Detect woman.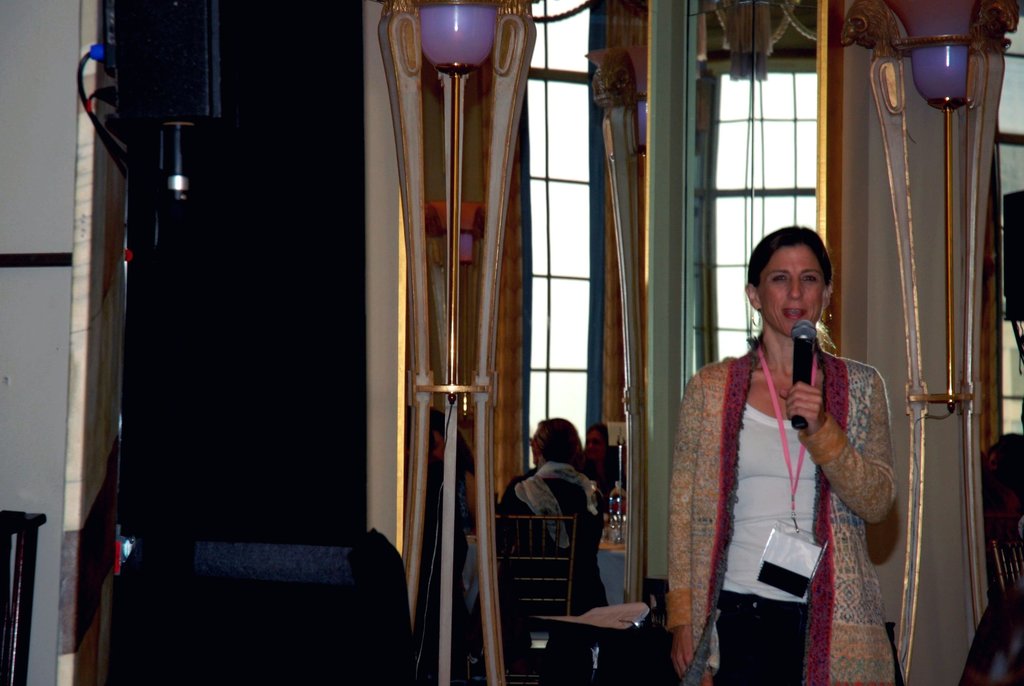
Detected at [left=572, top=423, right=627, bottom=514].
